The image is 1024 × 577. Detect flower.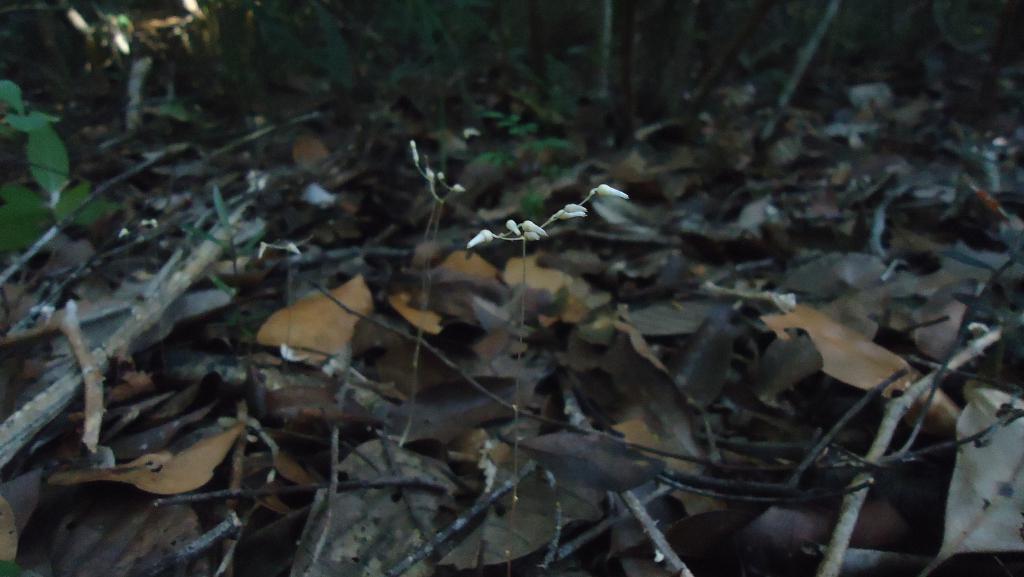
Detection: 462:213:556:248.
